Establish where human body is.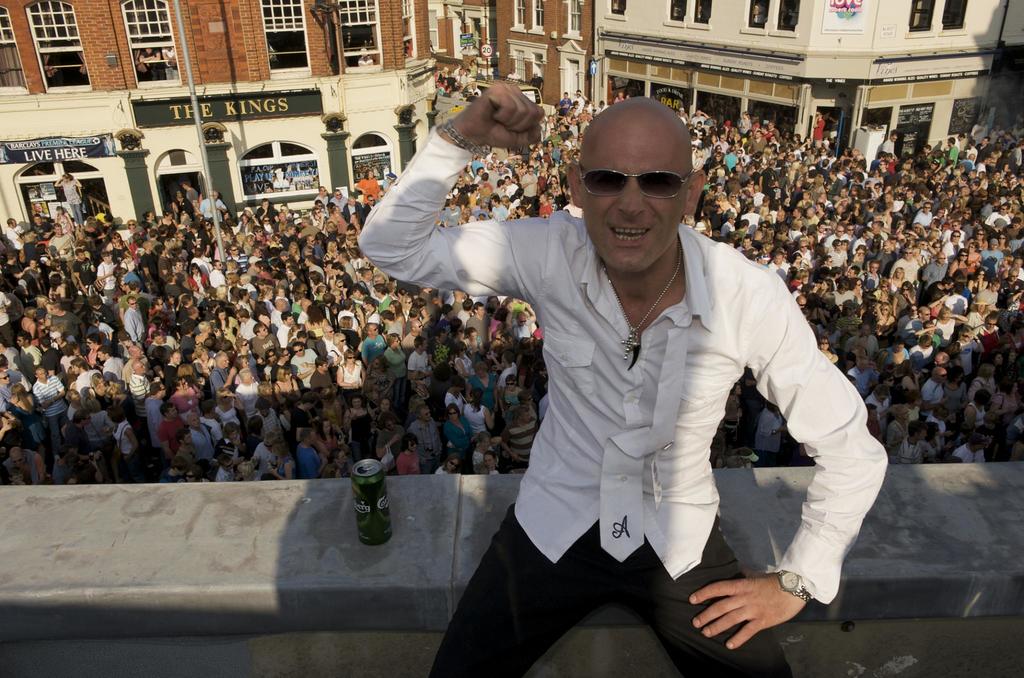
Established at (934, 142, 942, 149).
